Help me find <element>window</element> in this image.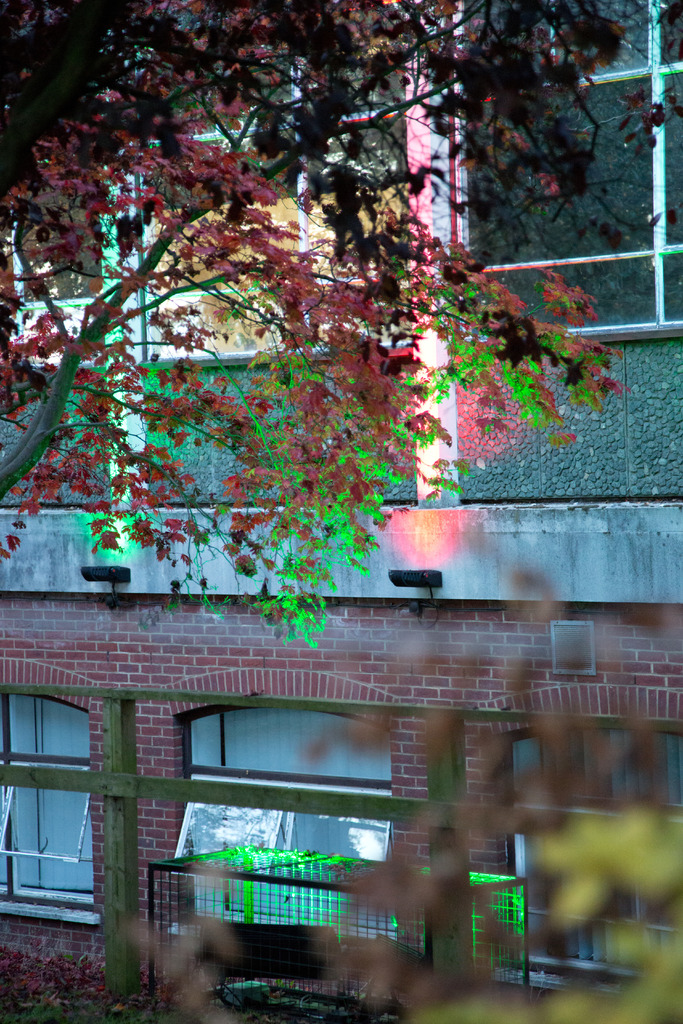
Found it: pyautogui.locateOnScreen(15, 674, 125, 927).
